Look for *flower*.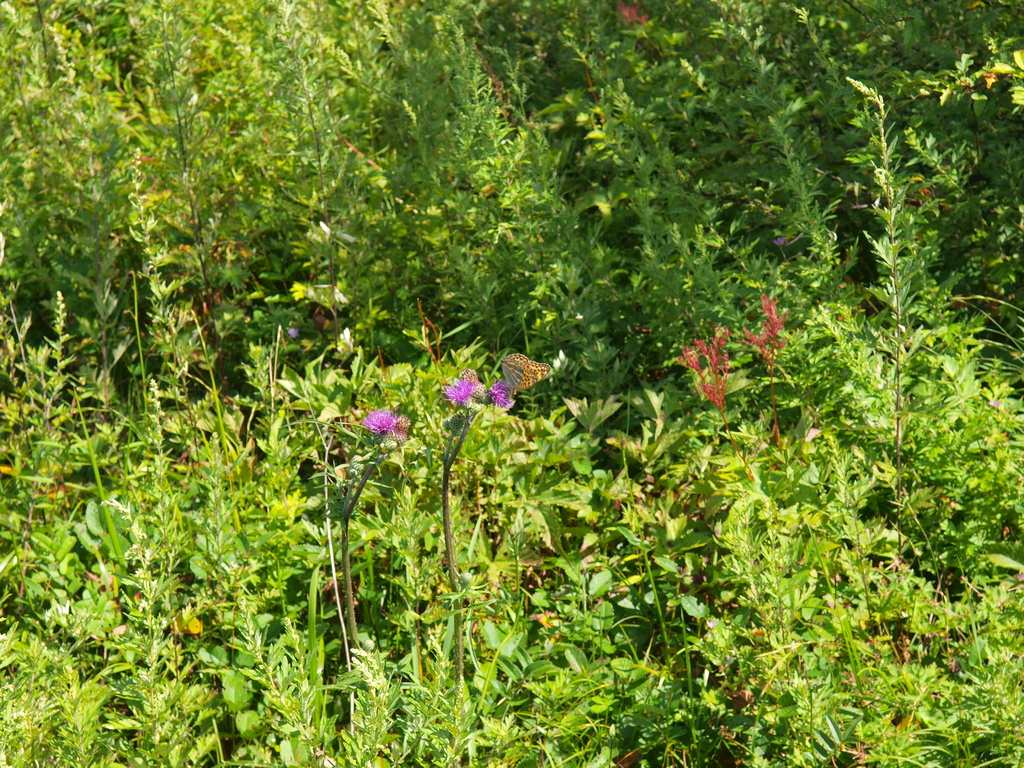
Found: region(488, 381, 509, 405).
